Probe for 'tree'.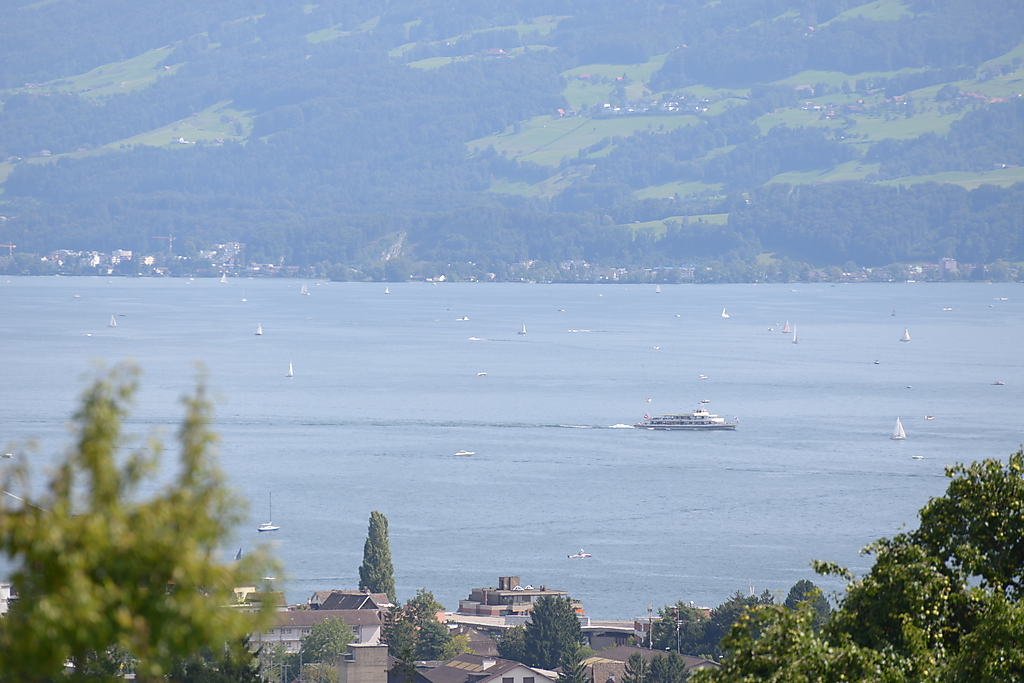
Probe result: detection(492, 594, 583, 665).
